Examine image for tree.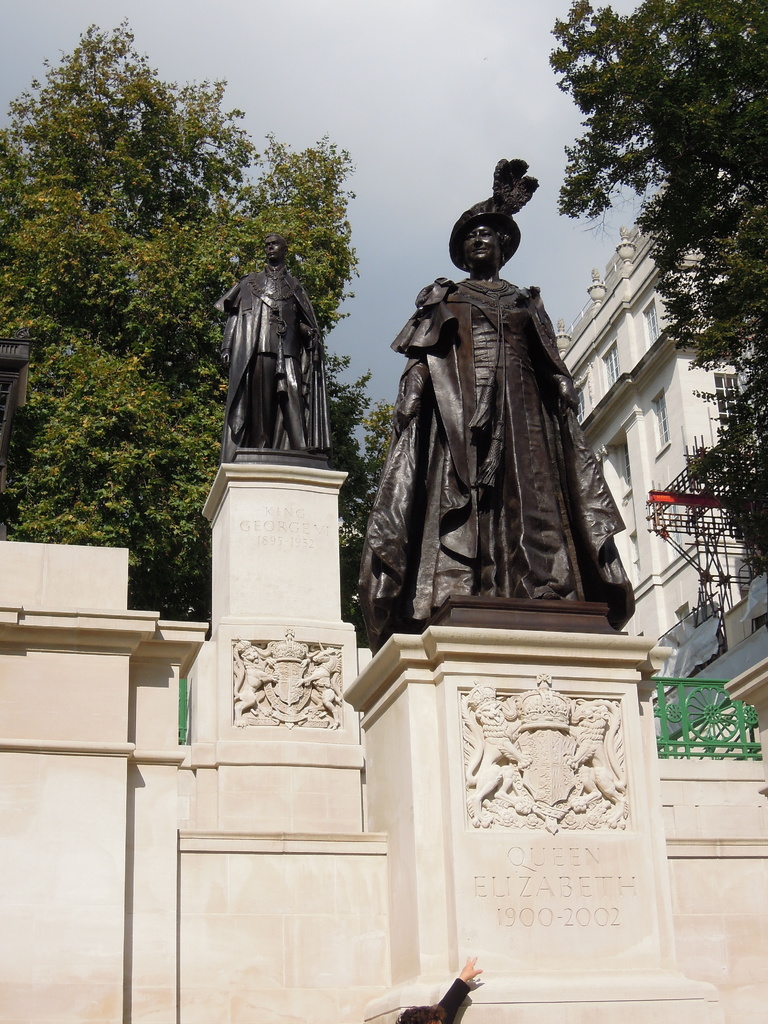
Examination result: locate(266, 131, 371, 428).
